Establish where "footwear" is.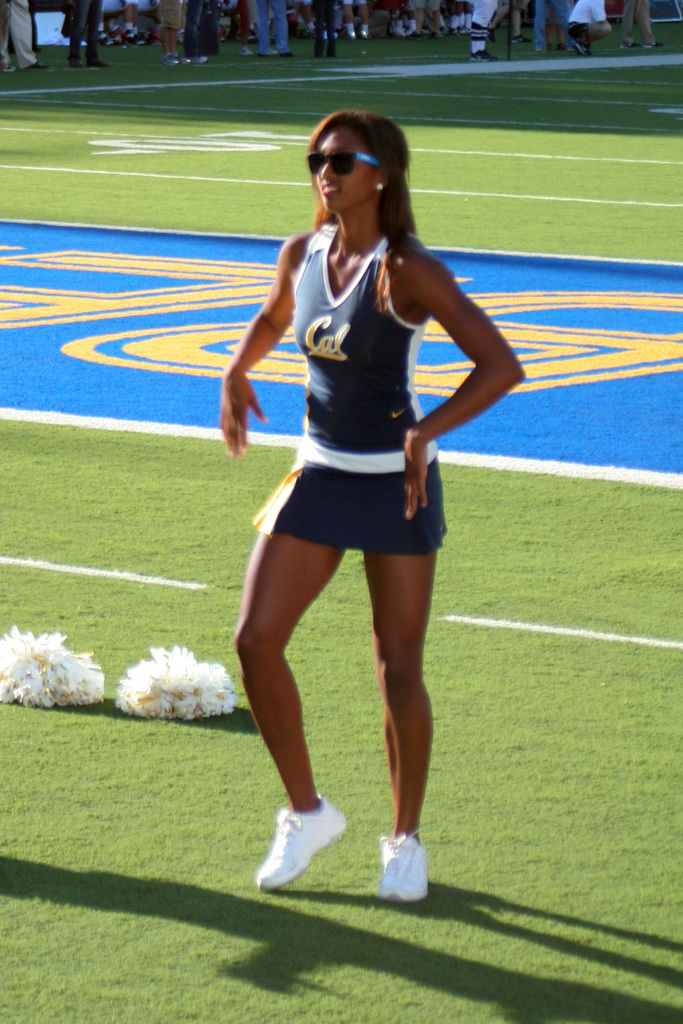
Established at rect(511, 30, 534, 44).
